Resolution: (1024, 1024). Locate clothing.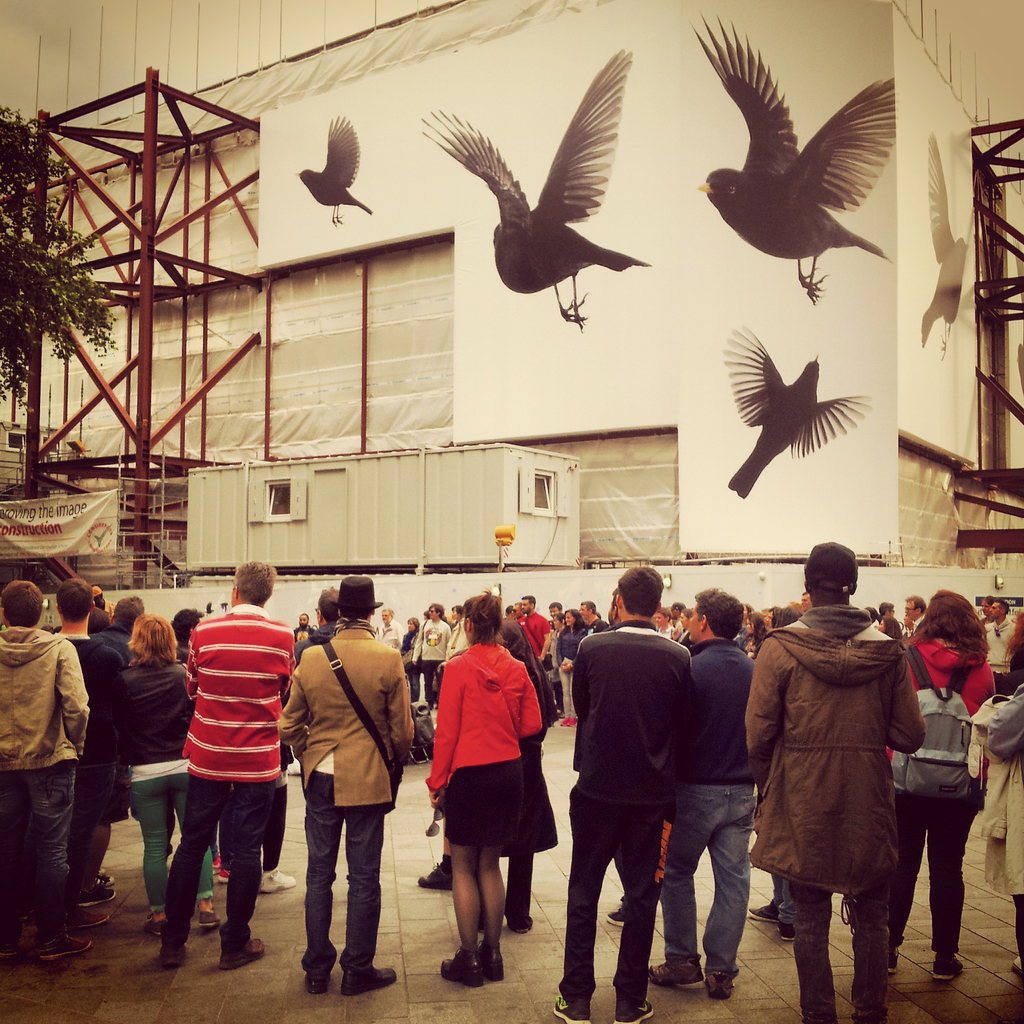
box(184, 599, 300, 949).
